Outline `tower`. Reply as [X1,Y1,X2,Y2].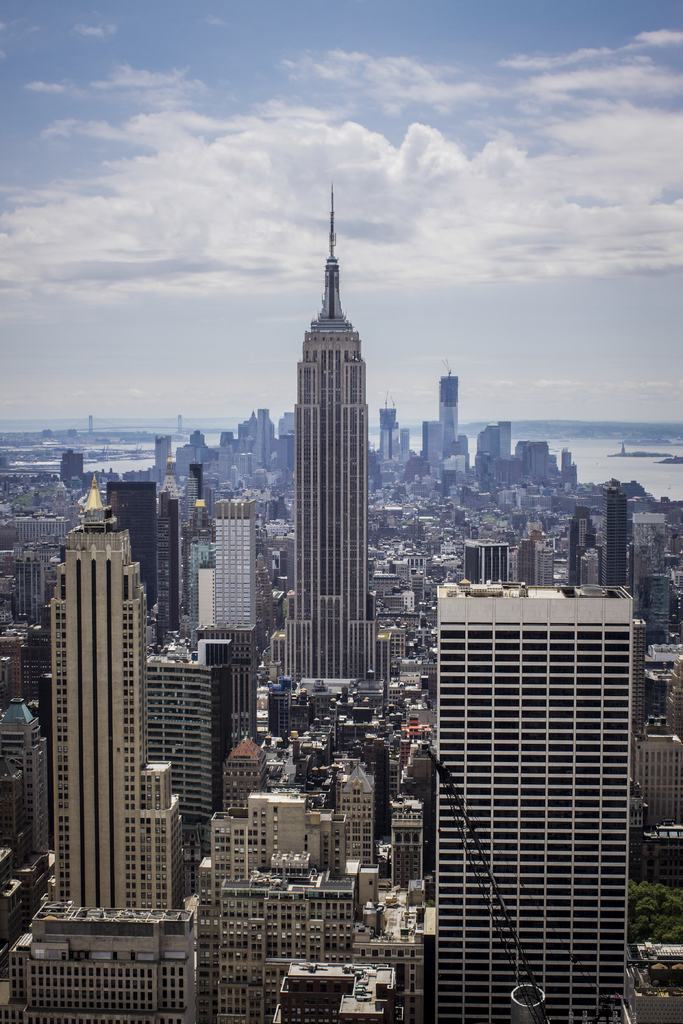
[284,178,379,685].
